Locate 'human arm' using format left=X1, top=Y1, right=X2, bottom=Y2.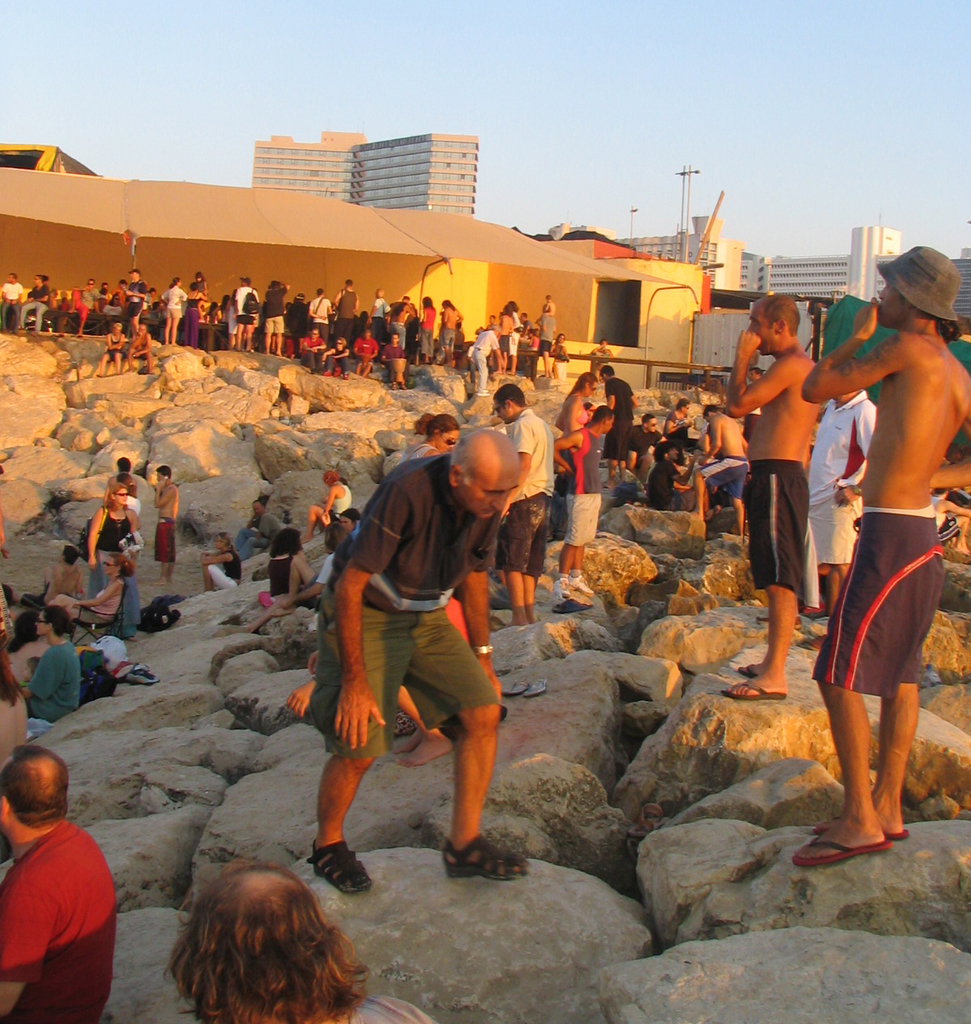
left=198, top=553, right=234, bottom=562.
